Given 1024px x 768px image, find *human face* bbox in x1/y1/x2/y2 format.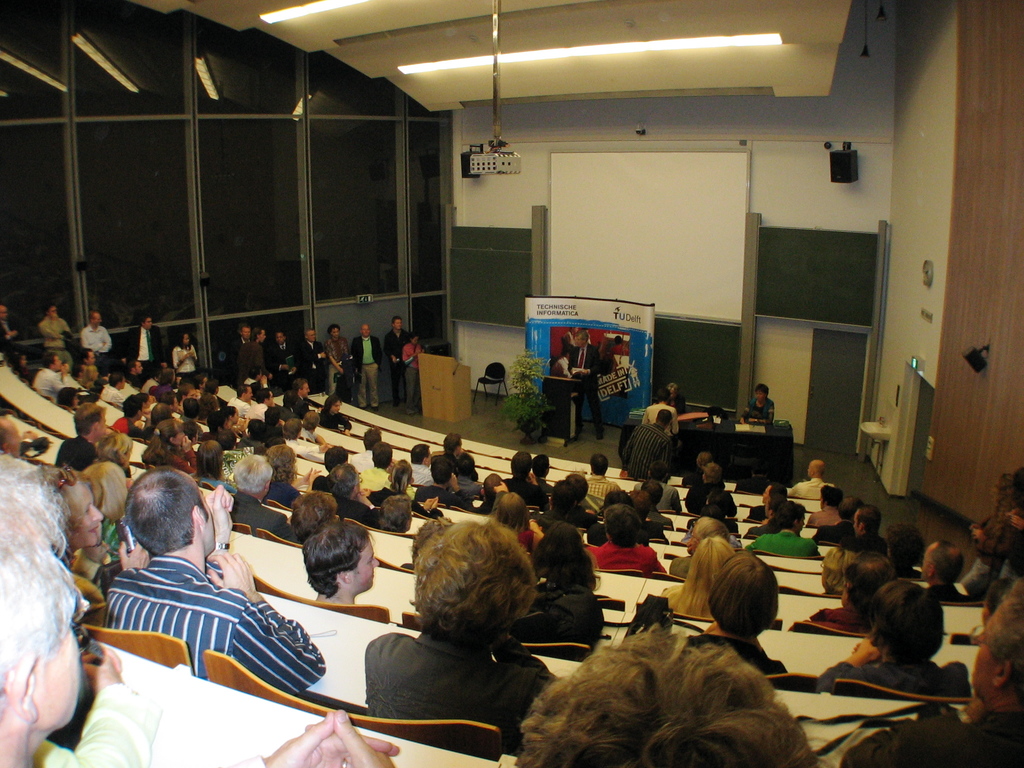
52/308/57/318.
